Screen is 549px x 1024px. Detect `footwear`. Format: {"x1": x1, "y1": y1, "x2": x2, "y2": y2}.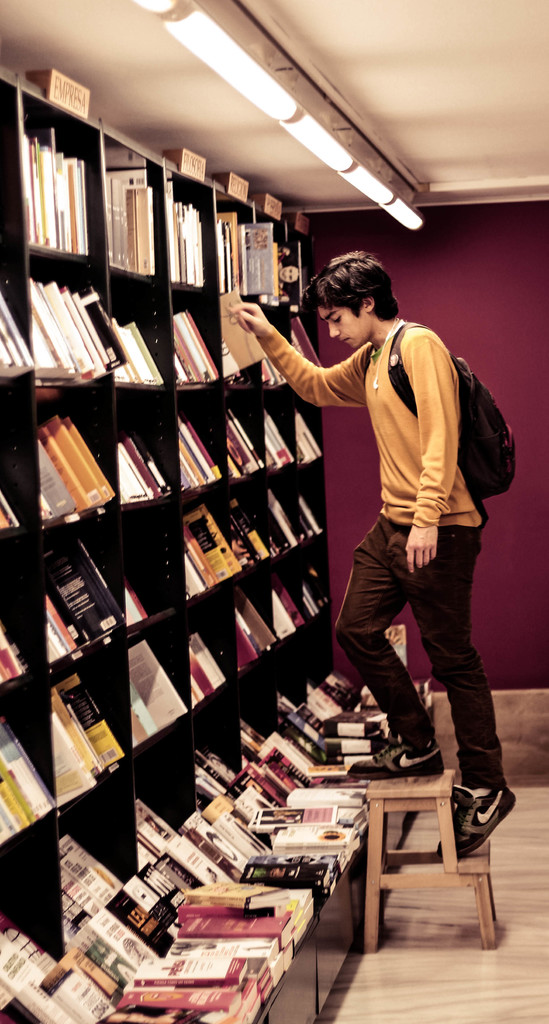
{"x1": 351, "y1": 733, "x2": 440, "y2": 774}.
